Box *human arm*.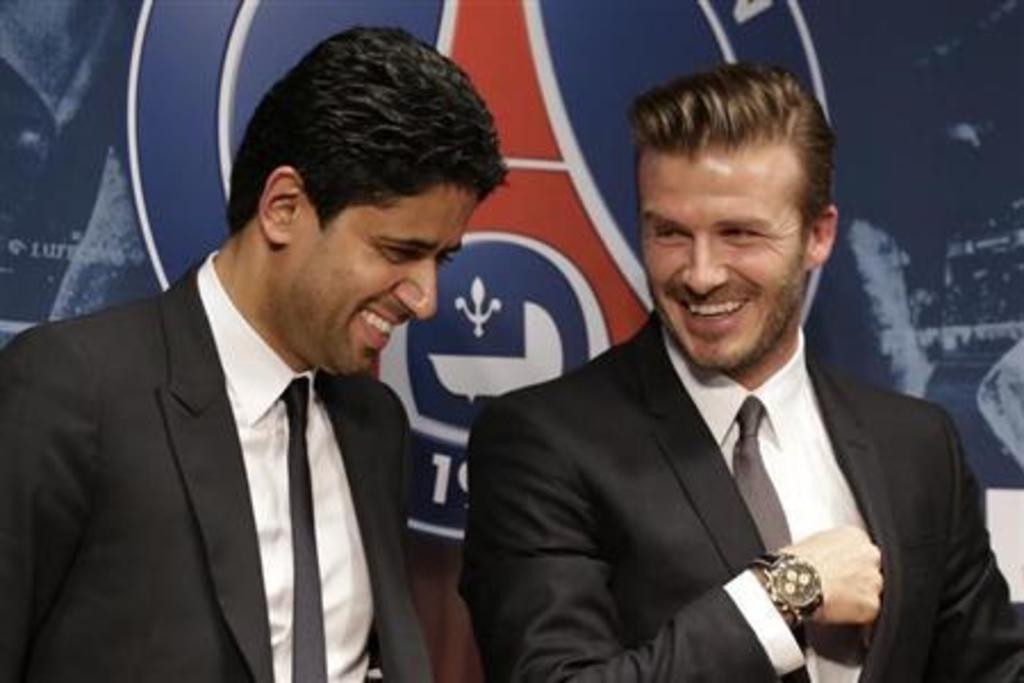
rect(926, 414, 1022, 681).
